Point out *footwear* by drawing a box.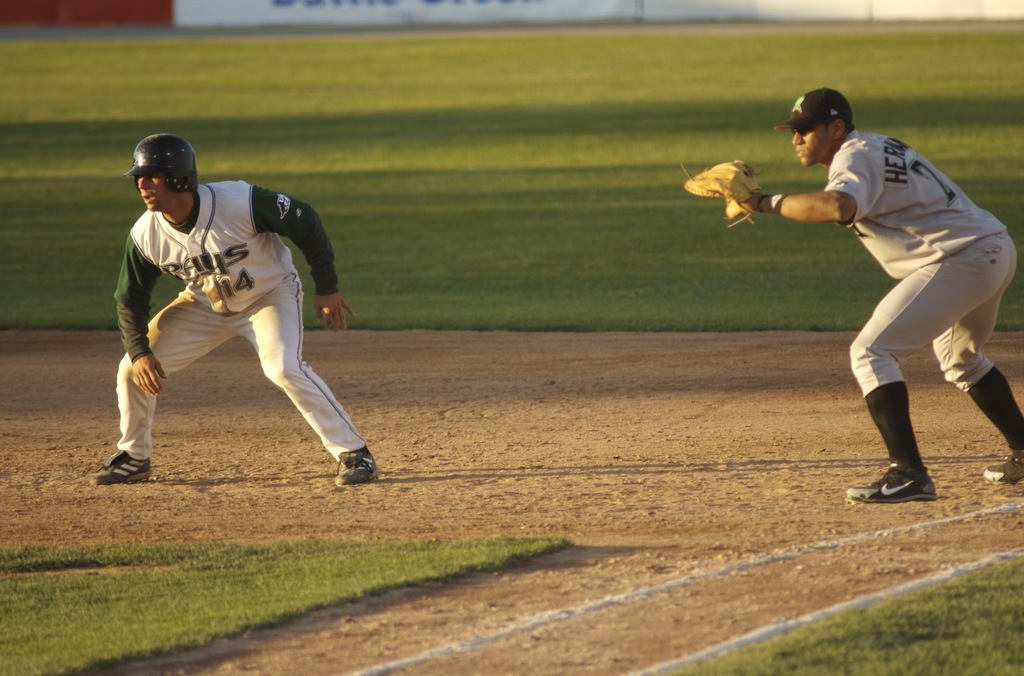
select_region(90, 451, 148, 482).
